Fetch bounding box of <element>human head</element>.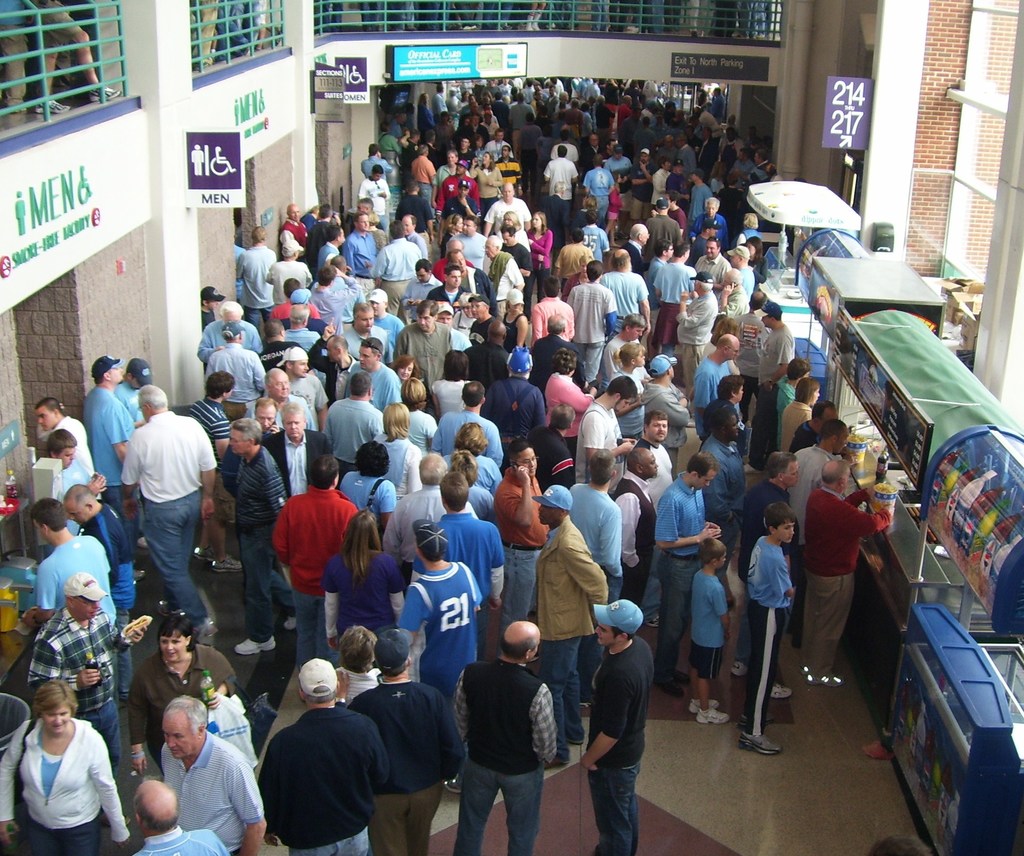
Bbox: bbox=[452, 422, 485, 451].
